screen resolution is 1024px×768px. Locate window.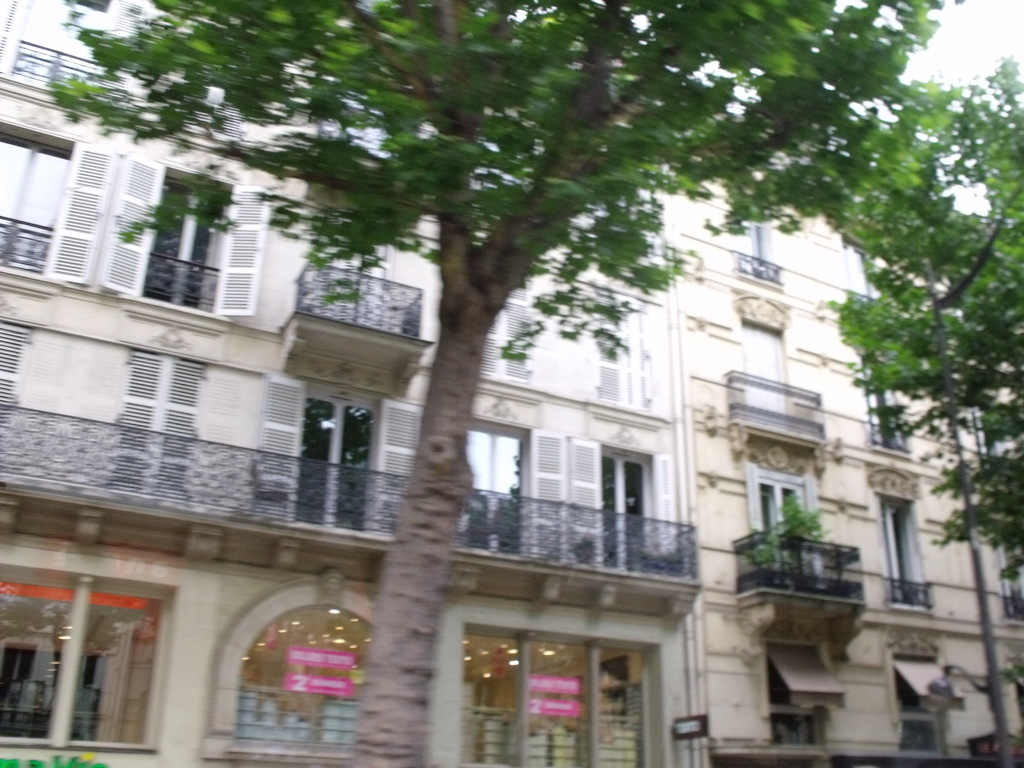
x1=0 y1=0 x2=166 y2=114.
